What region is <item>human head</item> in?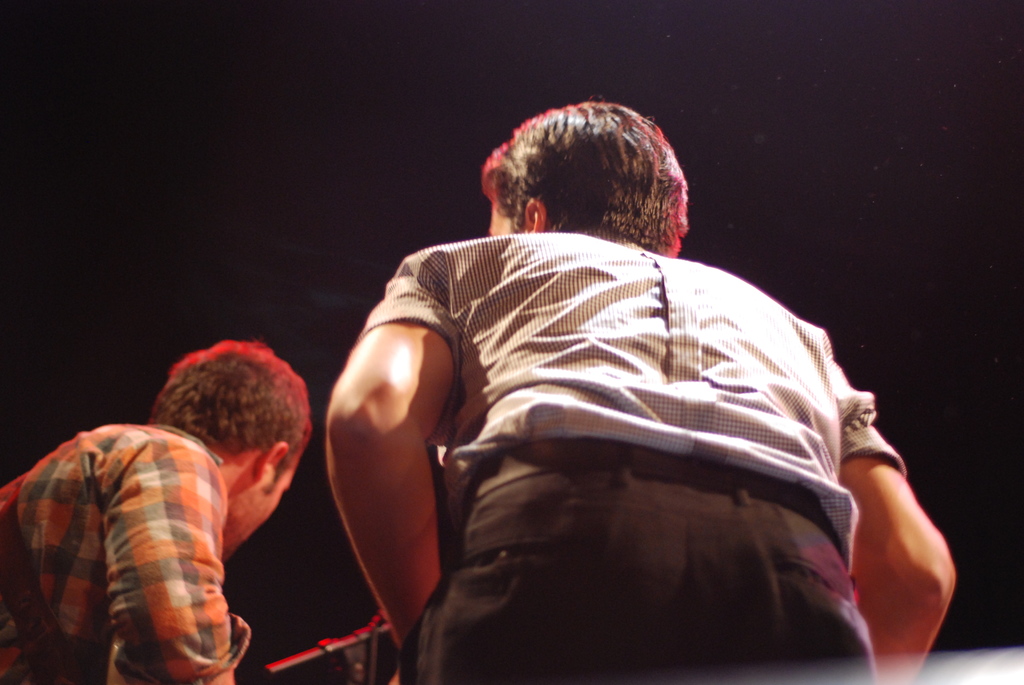
[left=484, top=95, right=688, bottom=258].
